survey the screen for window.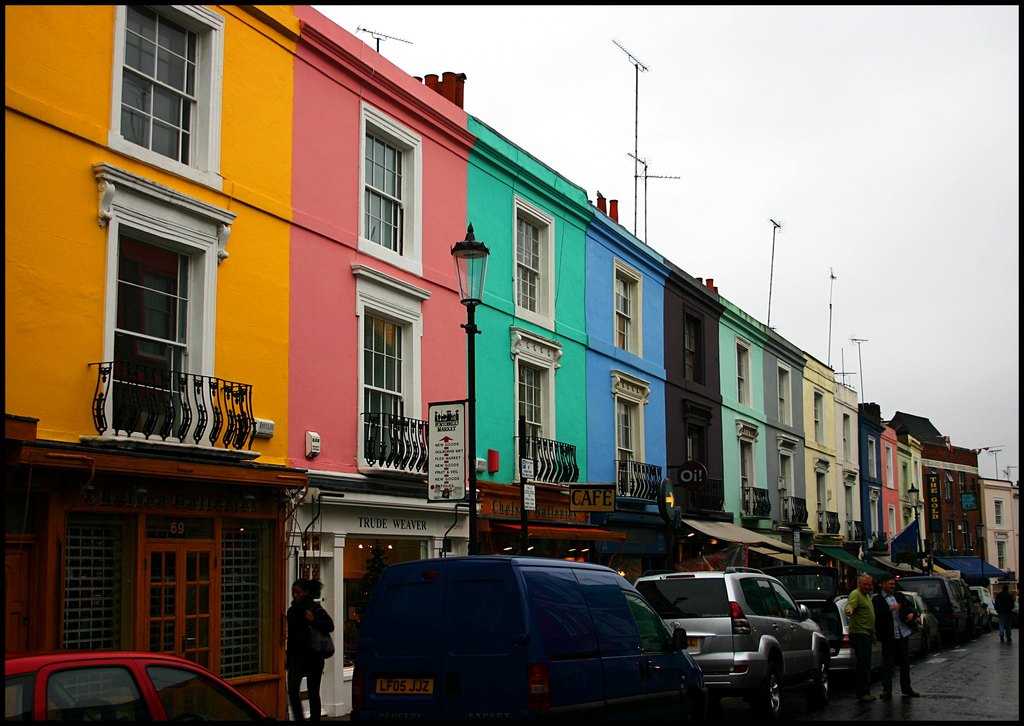
Survey found: x1=813 y1=387 x2=829 y2=450.
